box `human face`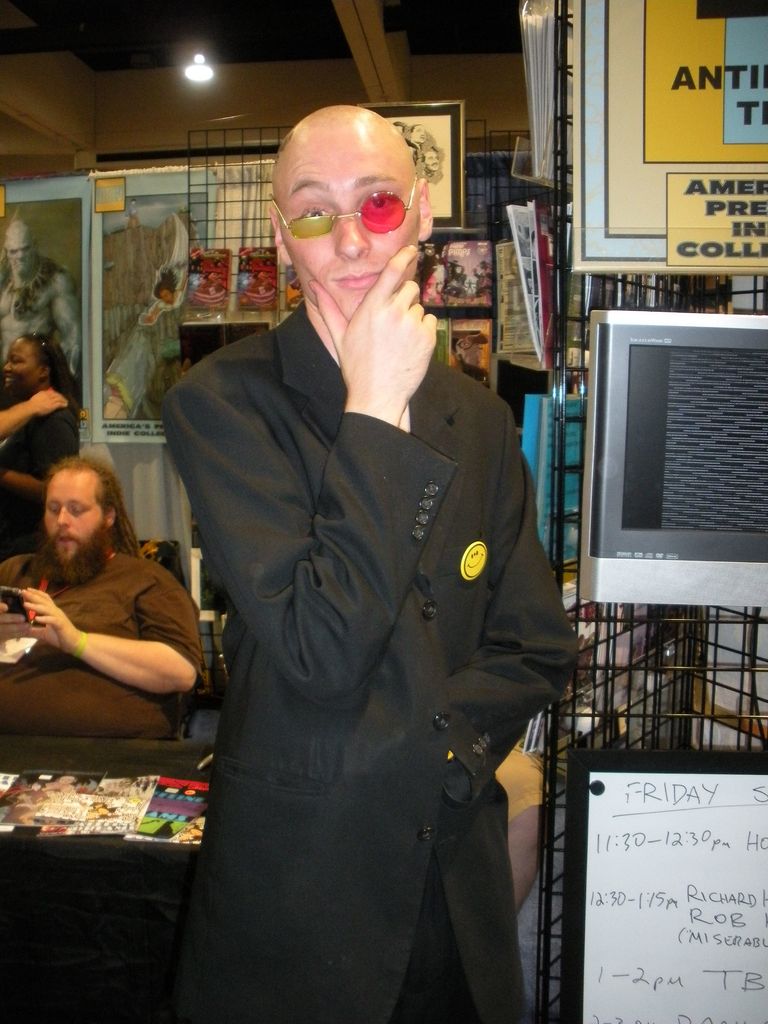
44 465 112 561
